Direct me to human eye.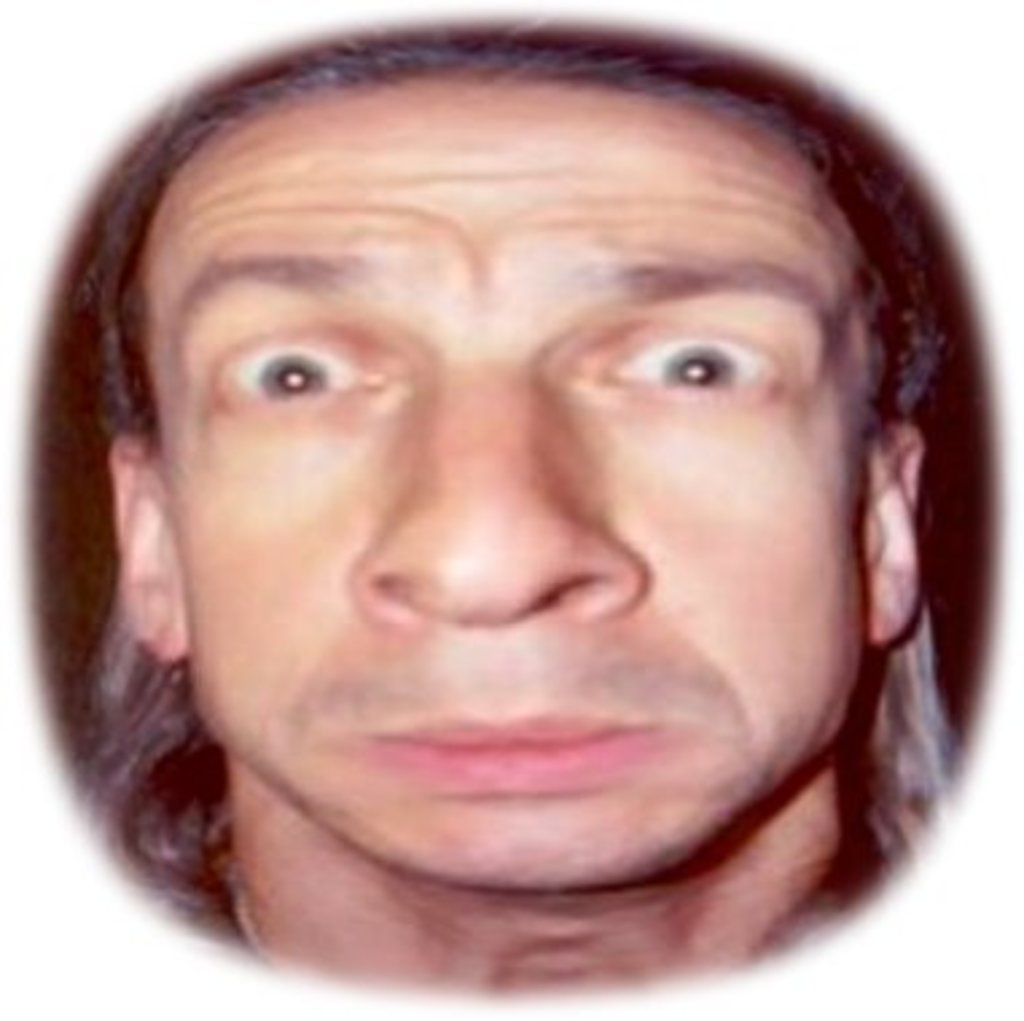
Direction: {"left": 215, "top": 333, "right": 395, "bottom": 422}.
